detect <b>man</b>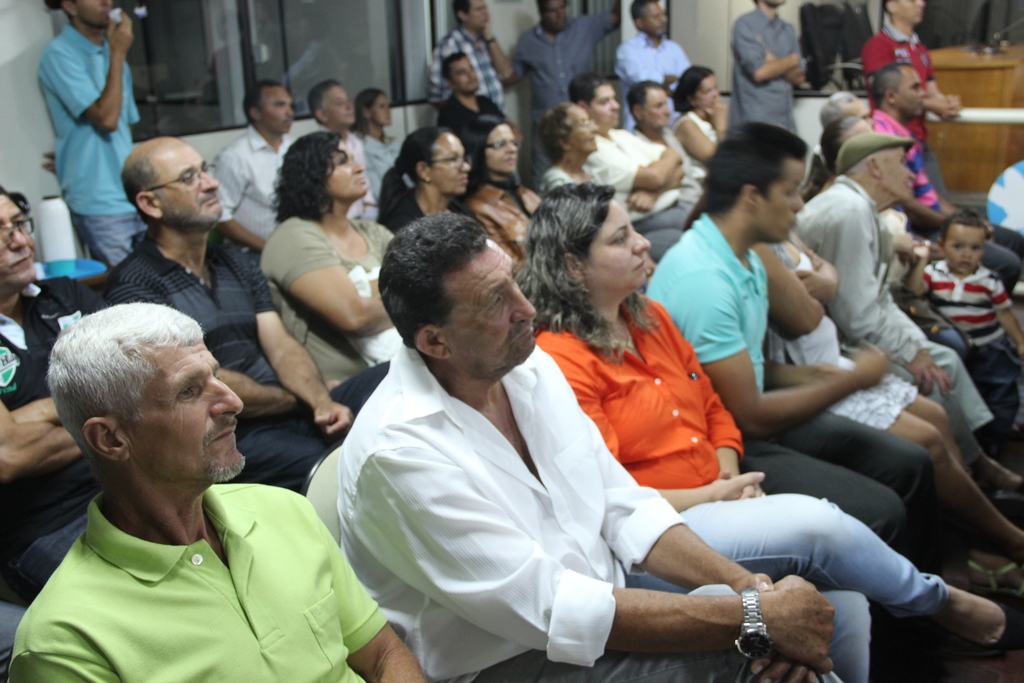
[left=730, top=0, right=807, bottom=140]
